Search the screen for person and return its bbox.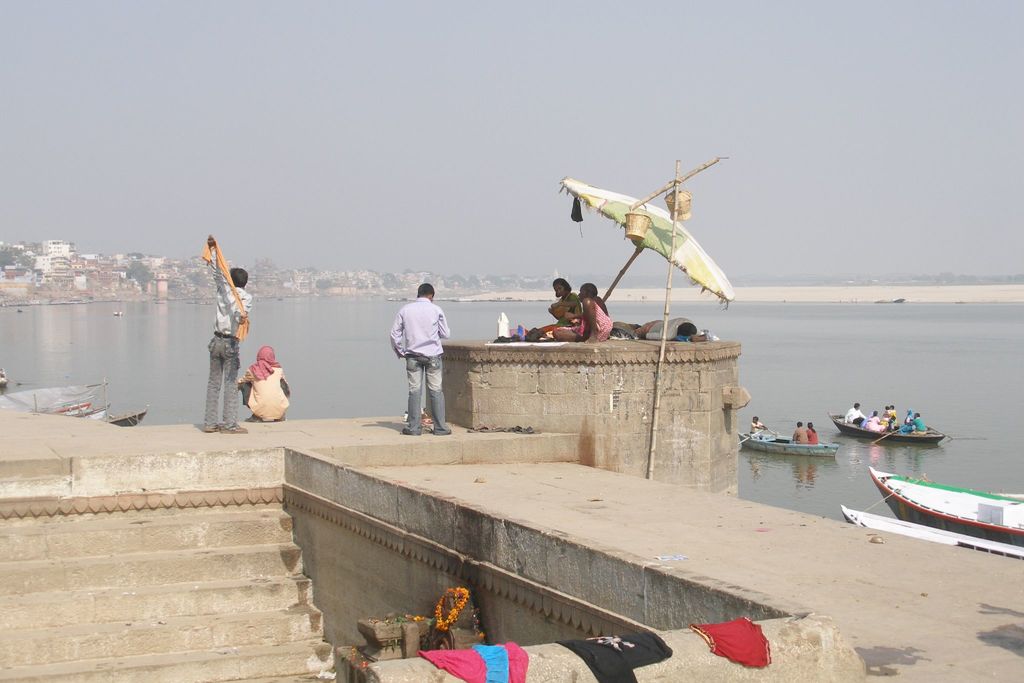
Found: [x1=840, y1=400, x2=865, y2=425].
